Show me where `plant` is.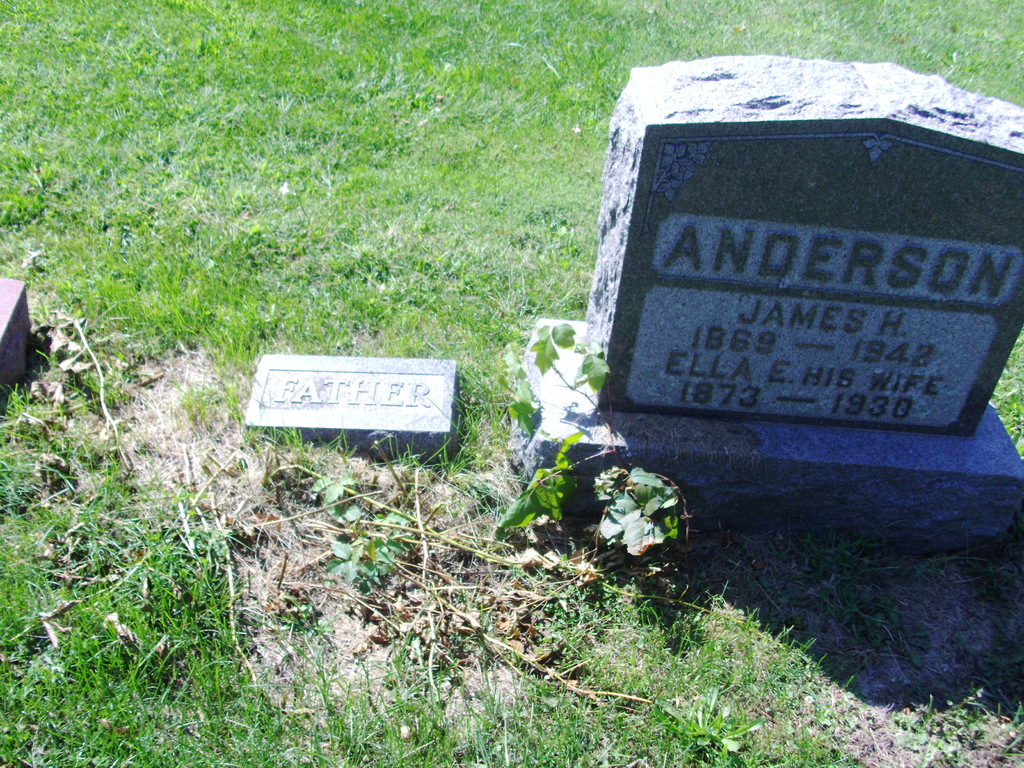
`plant` is at rect(586, 461, 687, 570).
